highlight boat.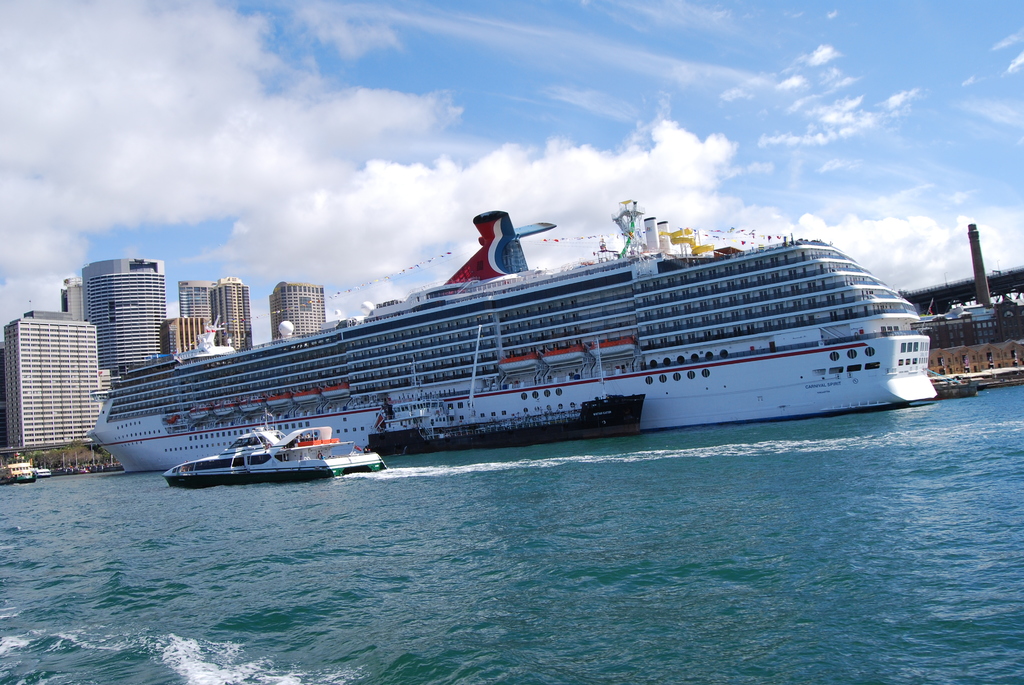
Highlighted region: l=173, t=417, r=379, b=485.
